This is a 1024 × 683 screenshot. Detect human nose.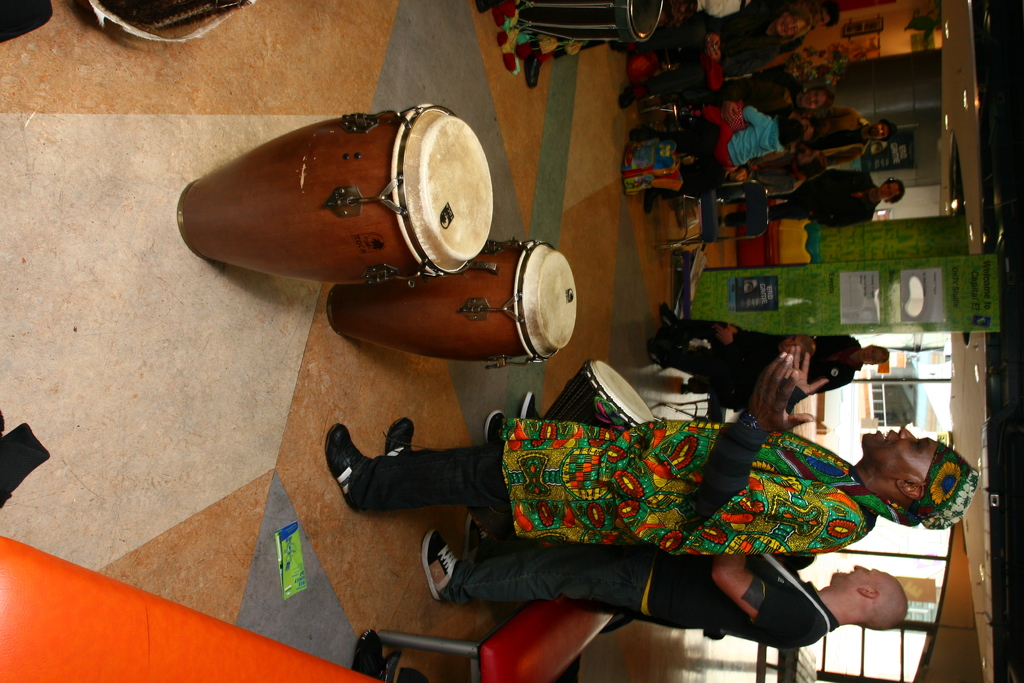
[901,425,920,438].
